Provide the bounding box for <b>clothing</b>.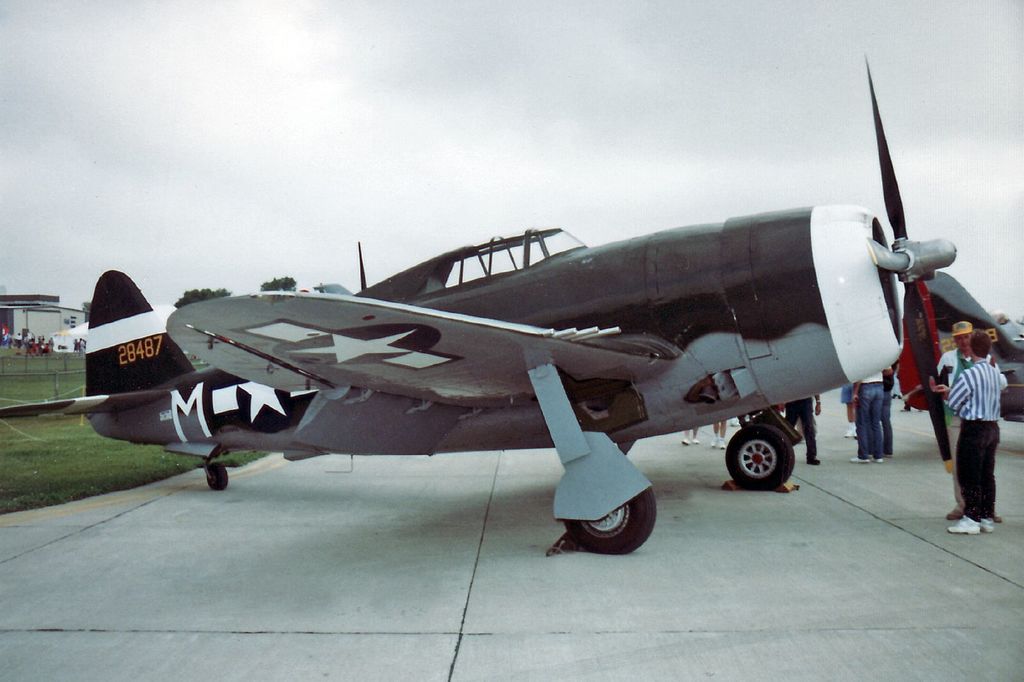
bbox(785, 398, 823, 463).
